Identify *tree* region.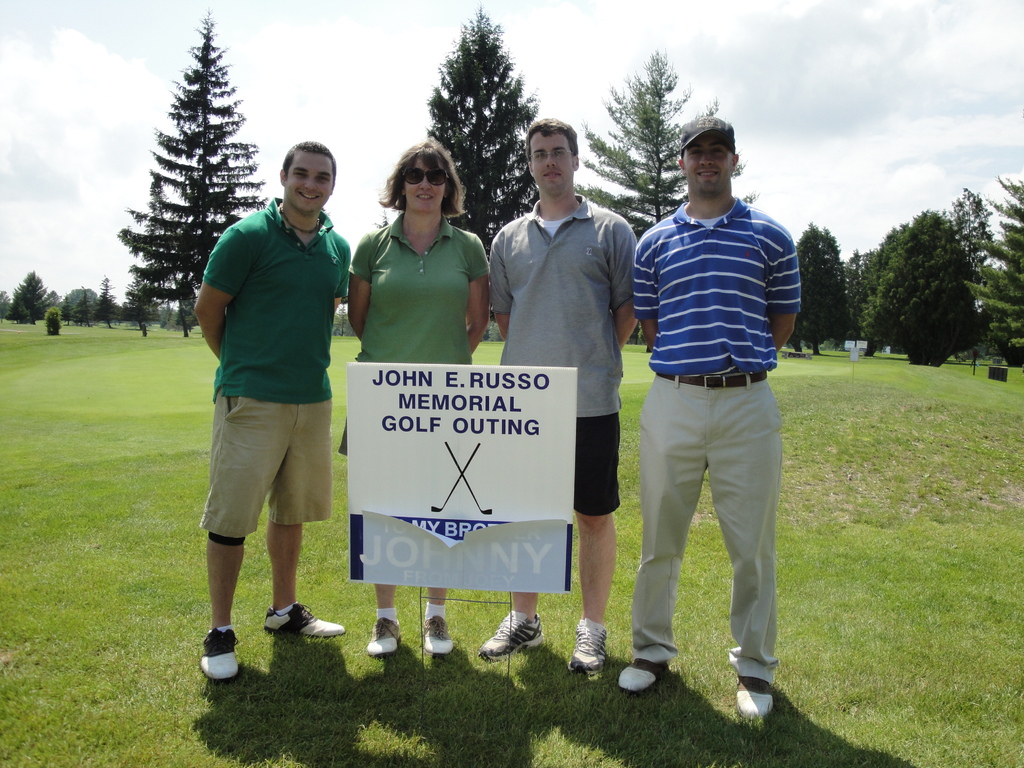
Region: bbox(582, 44, 760, 238).
